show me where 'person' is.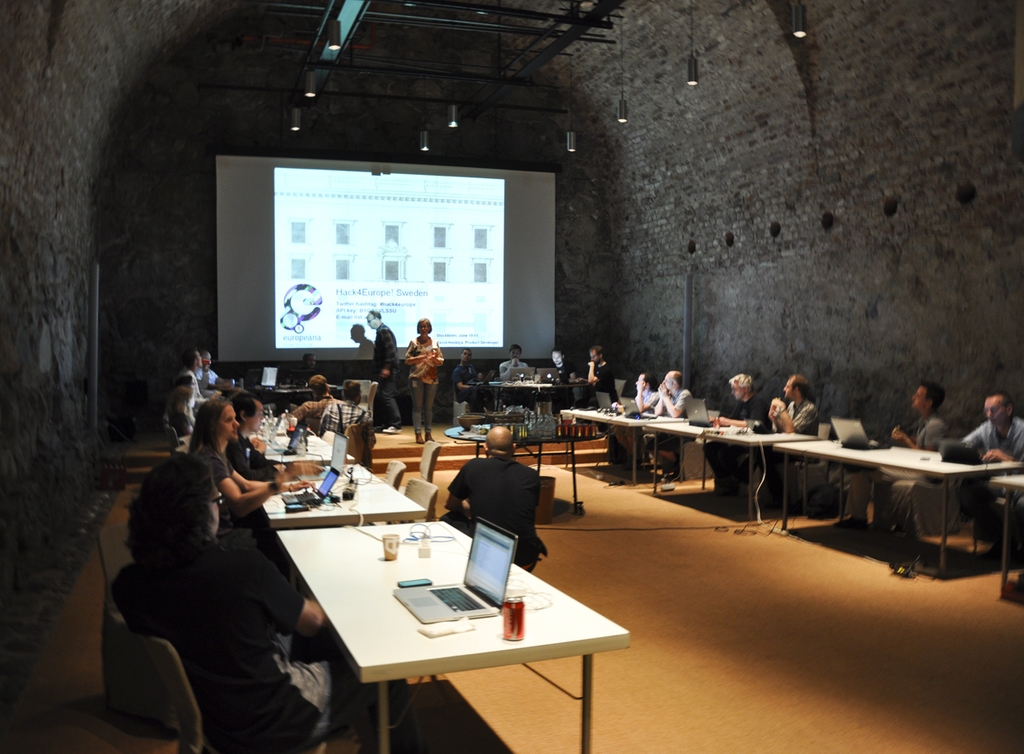
'person' is at Rect(403, 309, 451, 444).
